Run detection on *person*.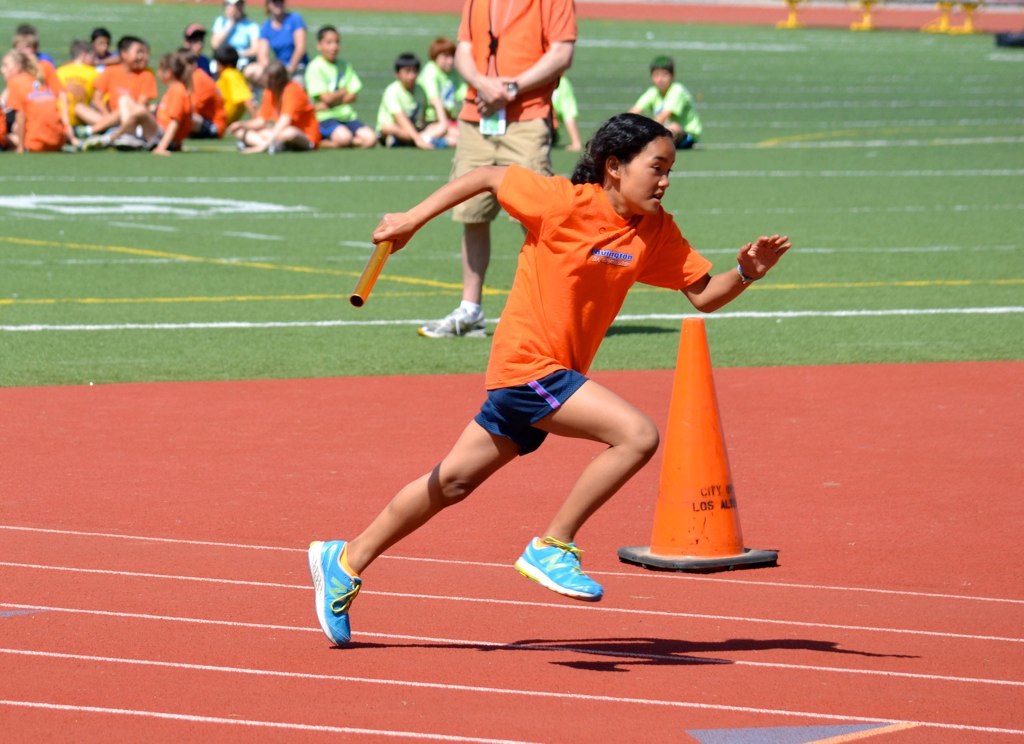
Result: 174,18,207,80.
